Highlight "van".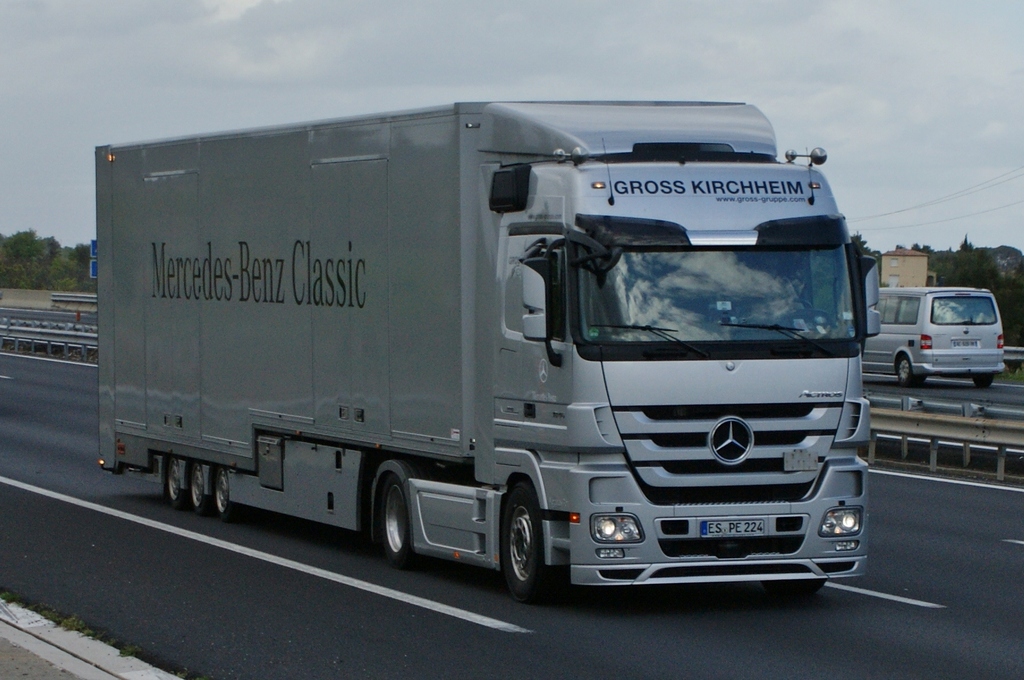
Highlighted region: [859, 284, 1007, 386].
